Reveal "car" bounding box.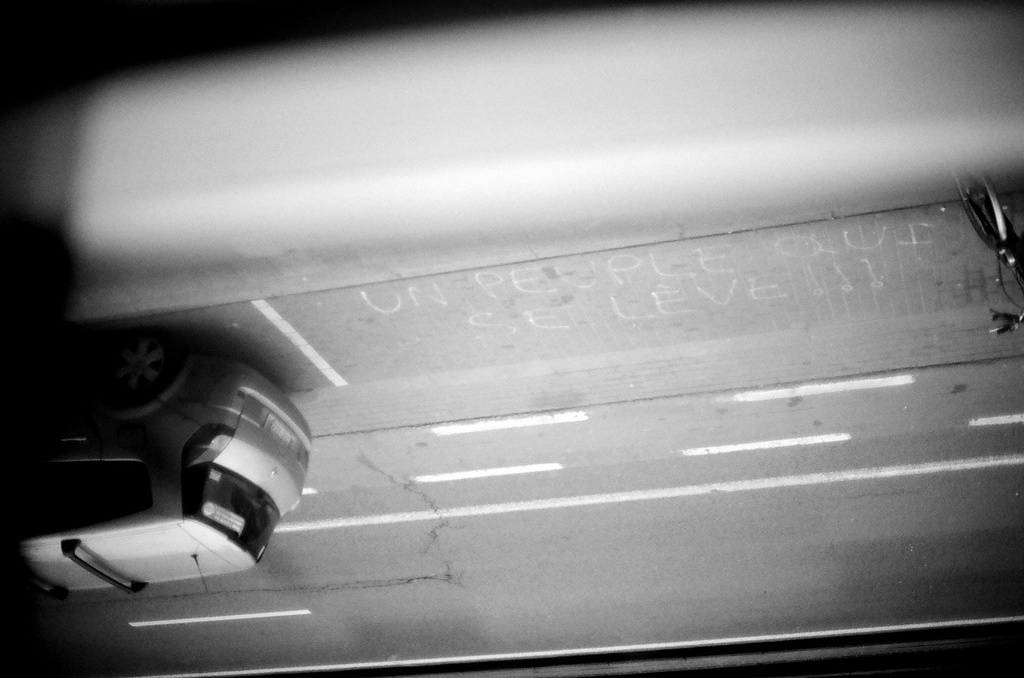
Revealed: {"x1": 0, "y1": 341, "x2": 315, "y2": 595}.
